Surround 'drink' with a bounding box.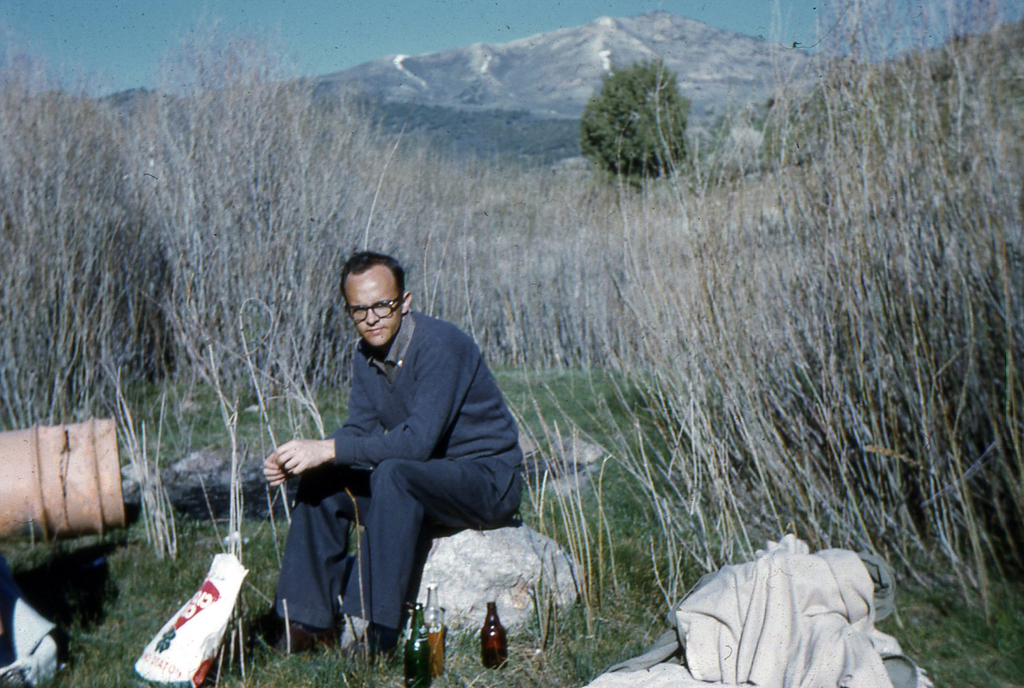
BBox(481, 623, 509, 667).
